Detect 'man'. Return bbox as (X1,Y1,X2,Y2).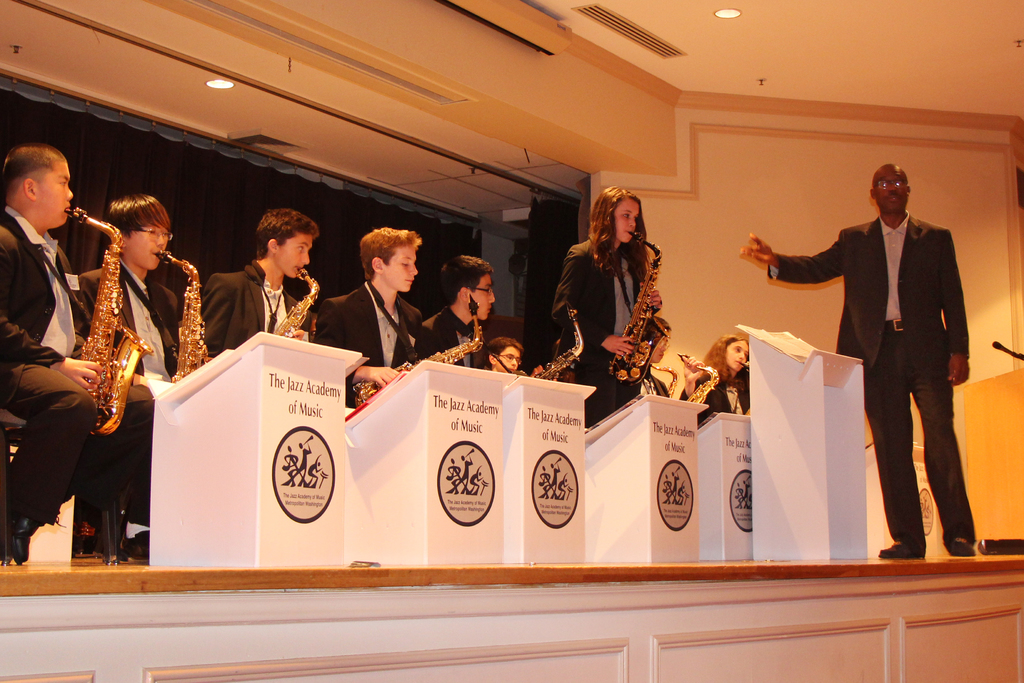
(791,172,982,561).
